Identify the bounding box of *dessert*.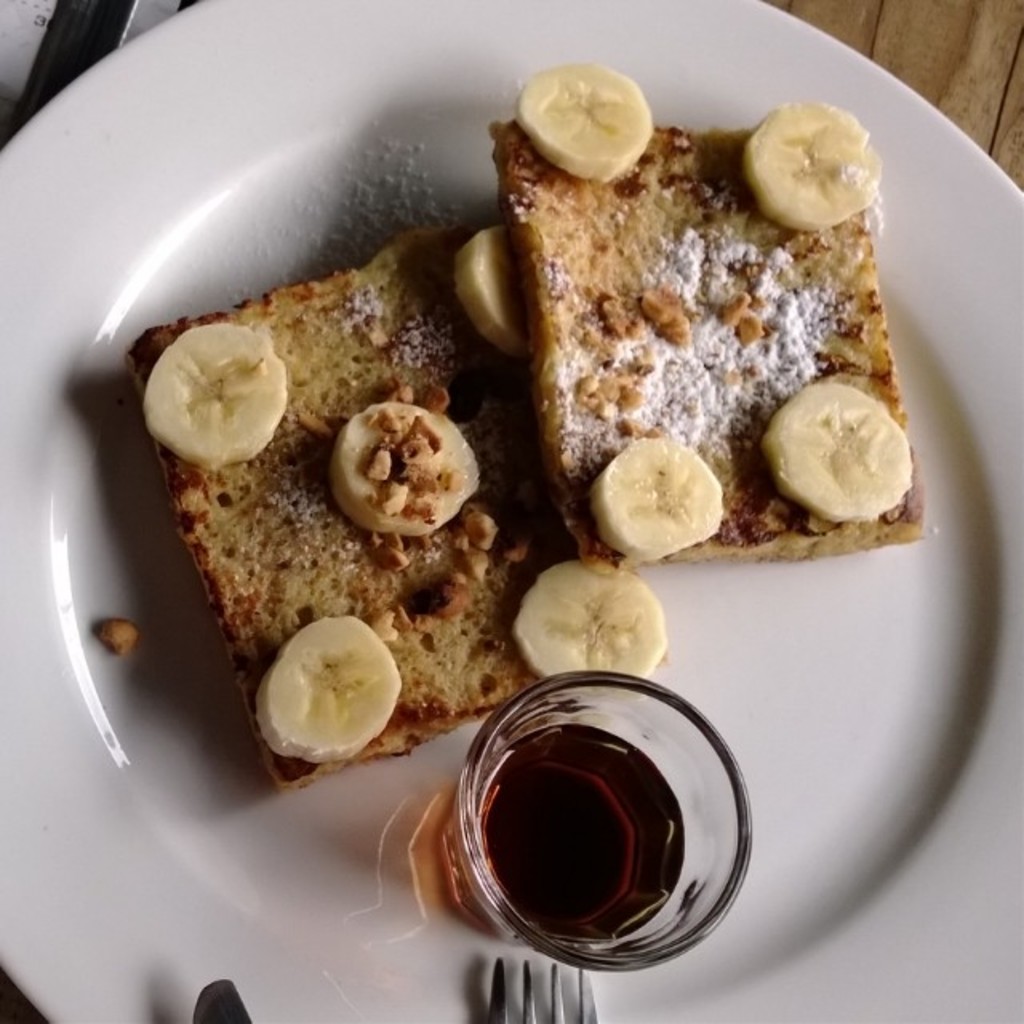
{"left": 110, "top": 216, "right": 656, "bottom": 786}.
